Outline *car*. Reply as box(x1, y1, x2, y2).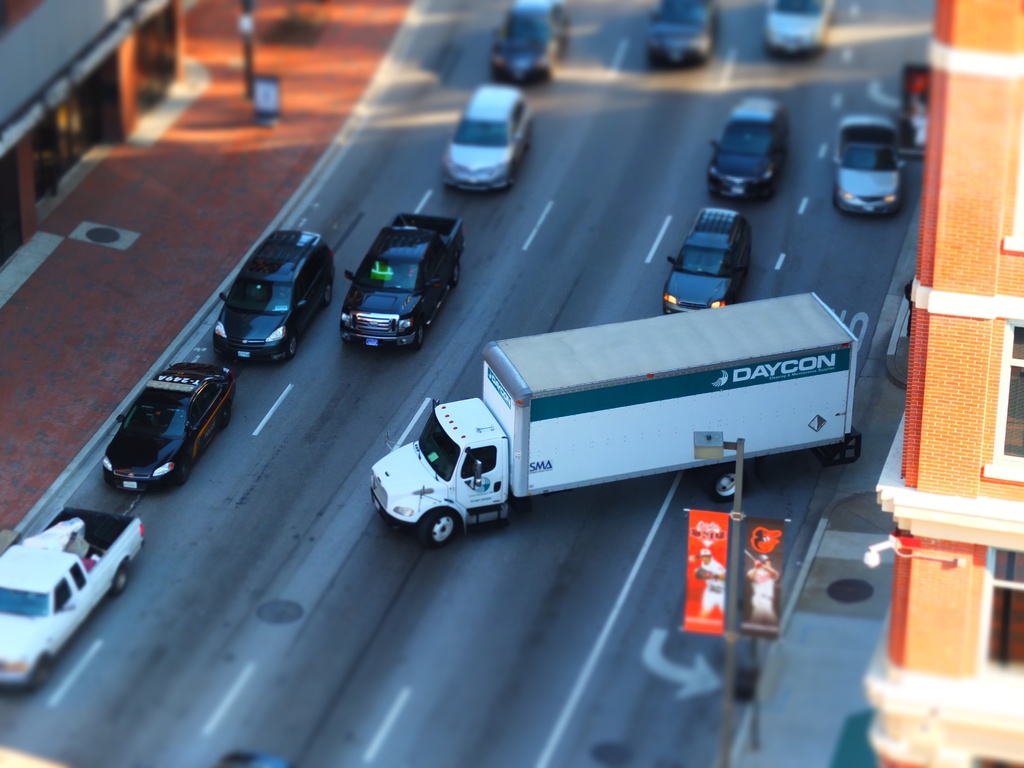
box(659, 201, 755, 314).
